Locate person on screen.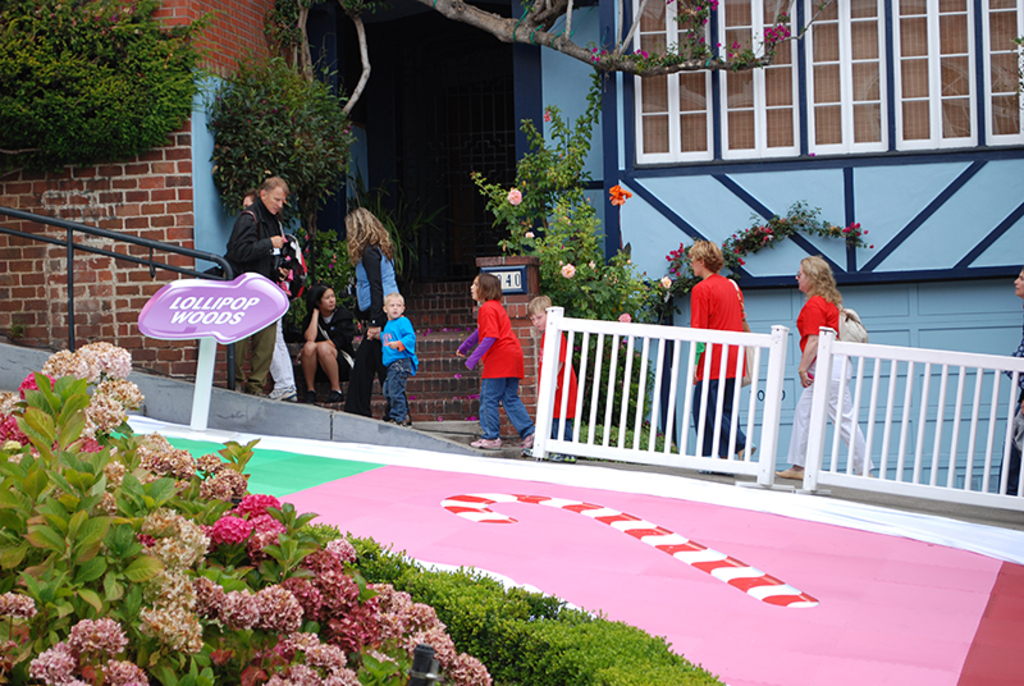
On screen at bbox=[227, 173, 289, 399].
